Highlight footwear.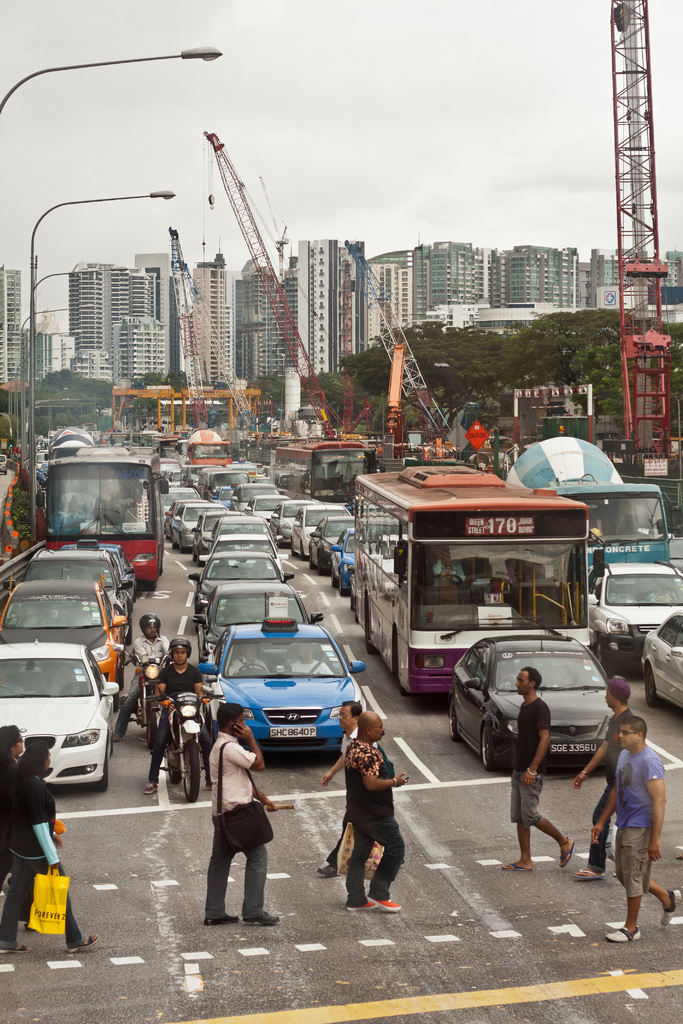
Highlighted region: bbox=[571, 865, 606, 883].
